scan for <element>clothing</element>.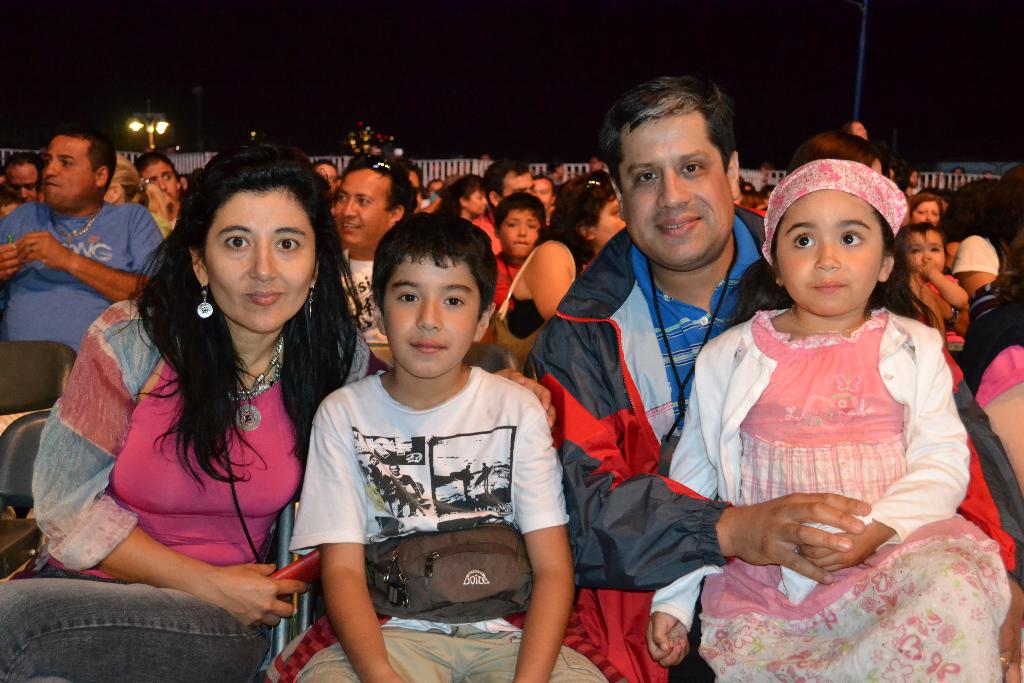
Scan result: 0/297/394/678.
